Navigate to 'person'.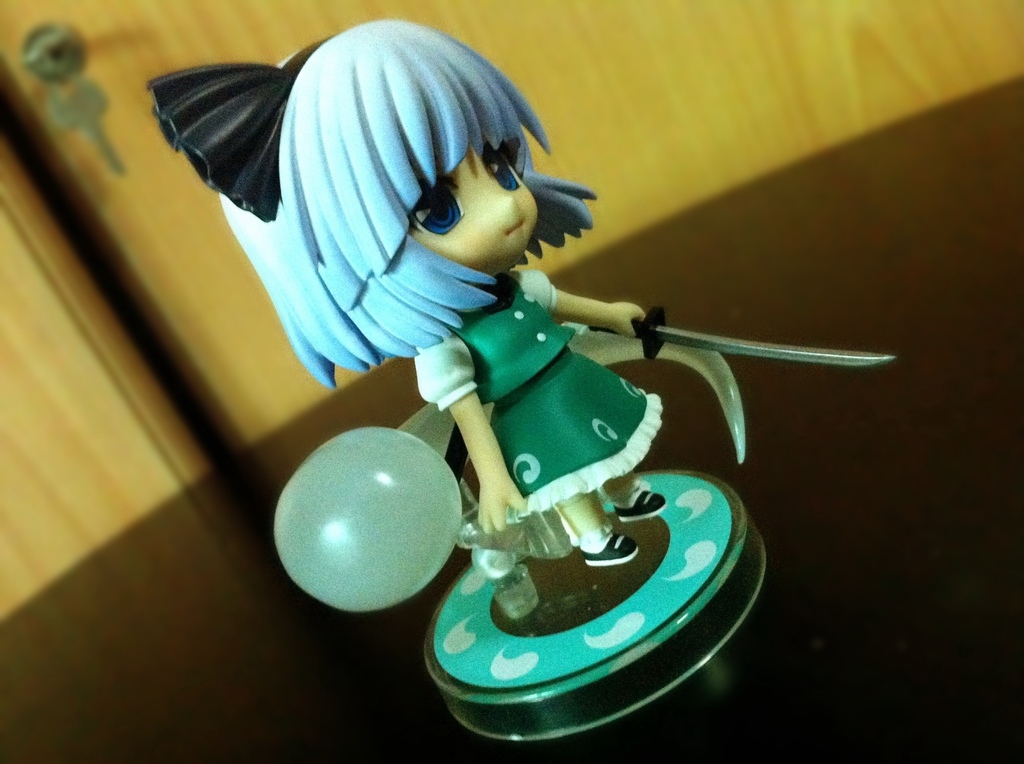
Navigation target: <region>213, 31, 689, 612</region>.
